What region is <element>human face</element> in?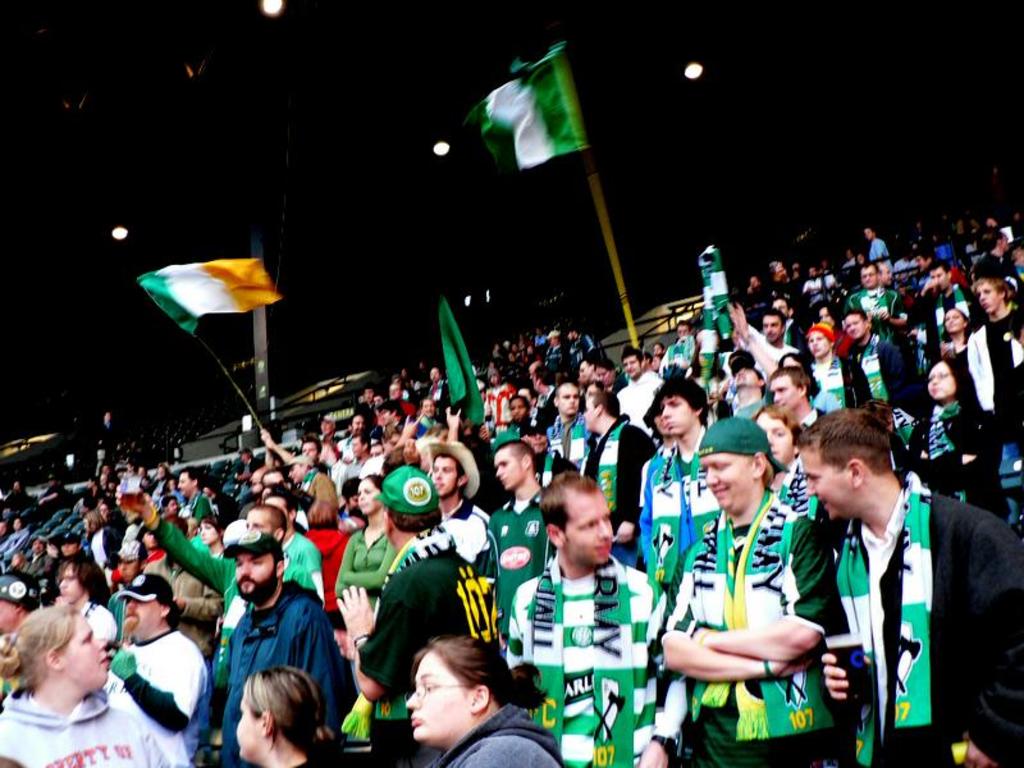
557, 381, 573, 412.
